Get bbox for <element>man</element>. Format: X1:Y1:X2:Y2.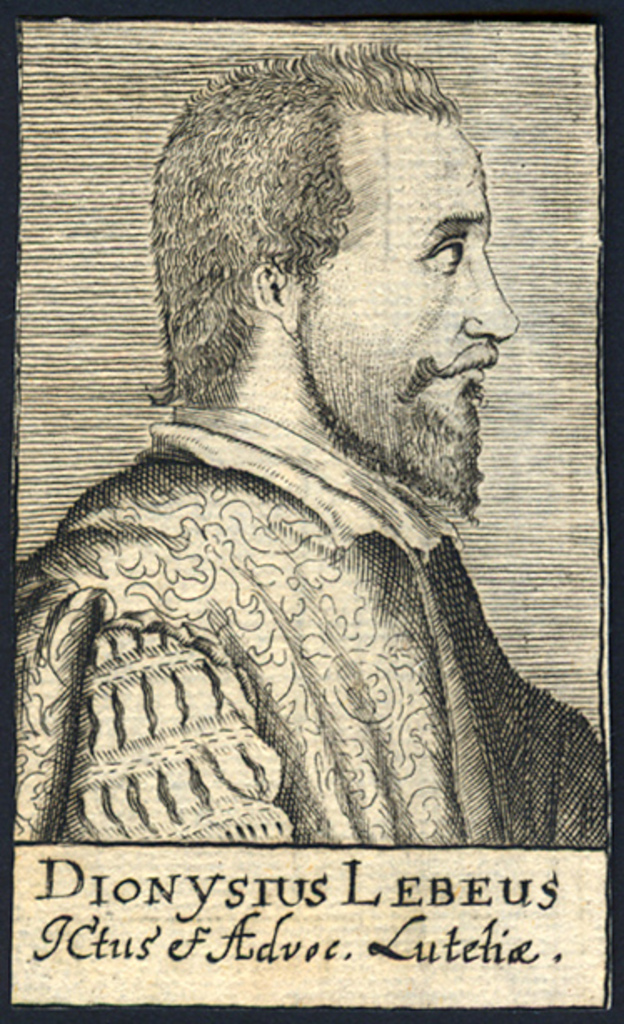
62:43:582:857.
